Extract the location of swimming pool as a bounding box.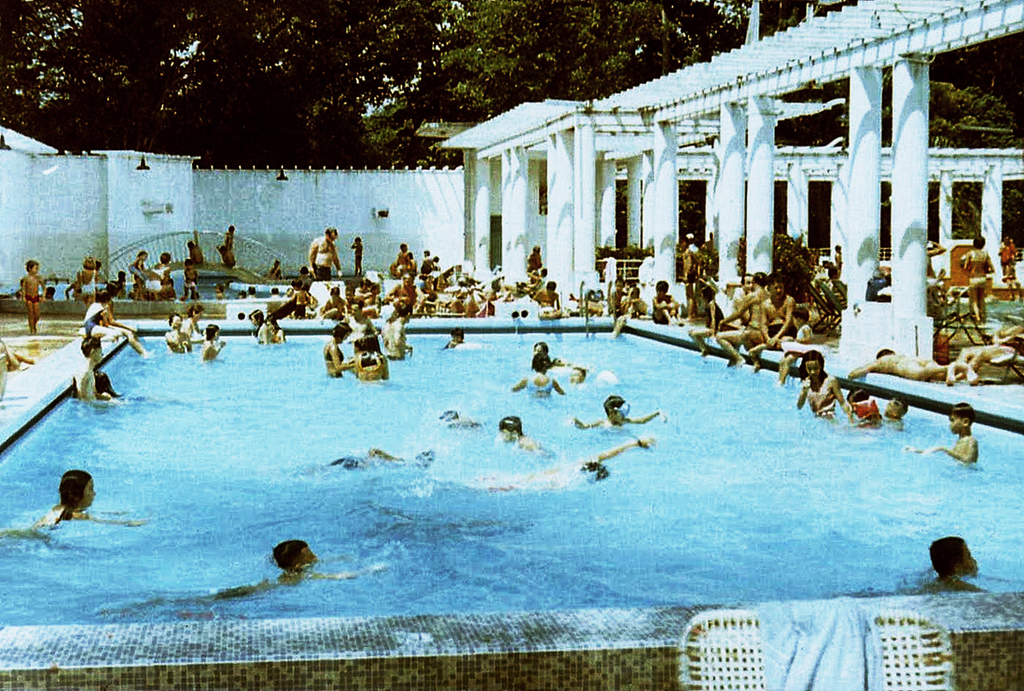
box(0, 313, 1023, 667).
